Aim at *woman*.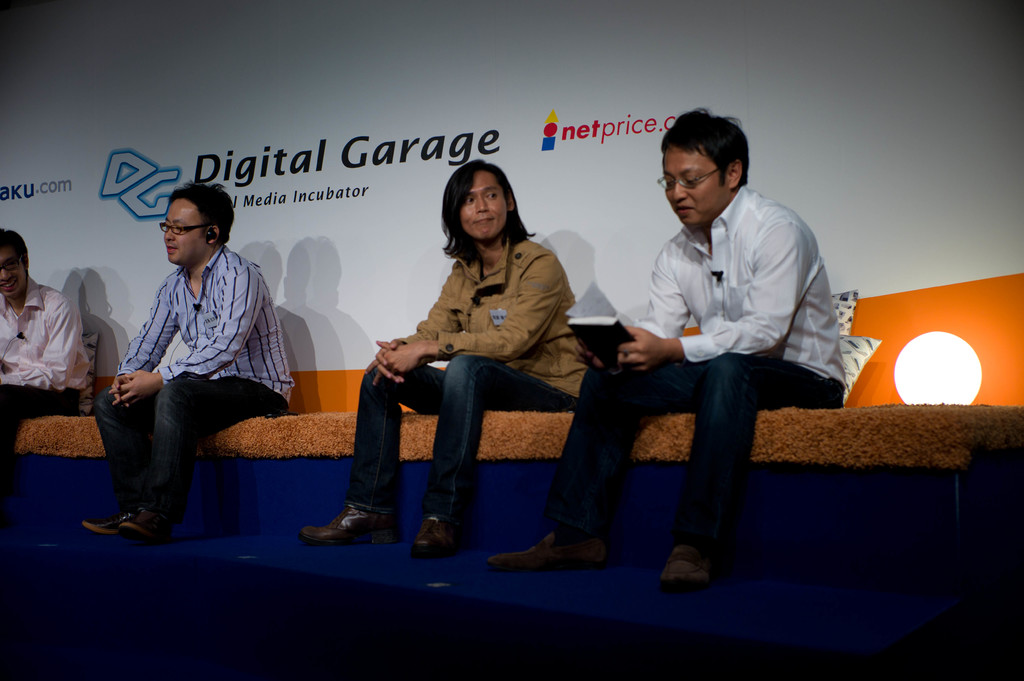
Aimed at l=305, t=161, r=587, b=559.
